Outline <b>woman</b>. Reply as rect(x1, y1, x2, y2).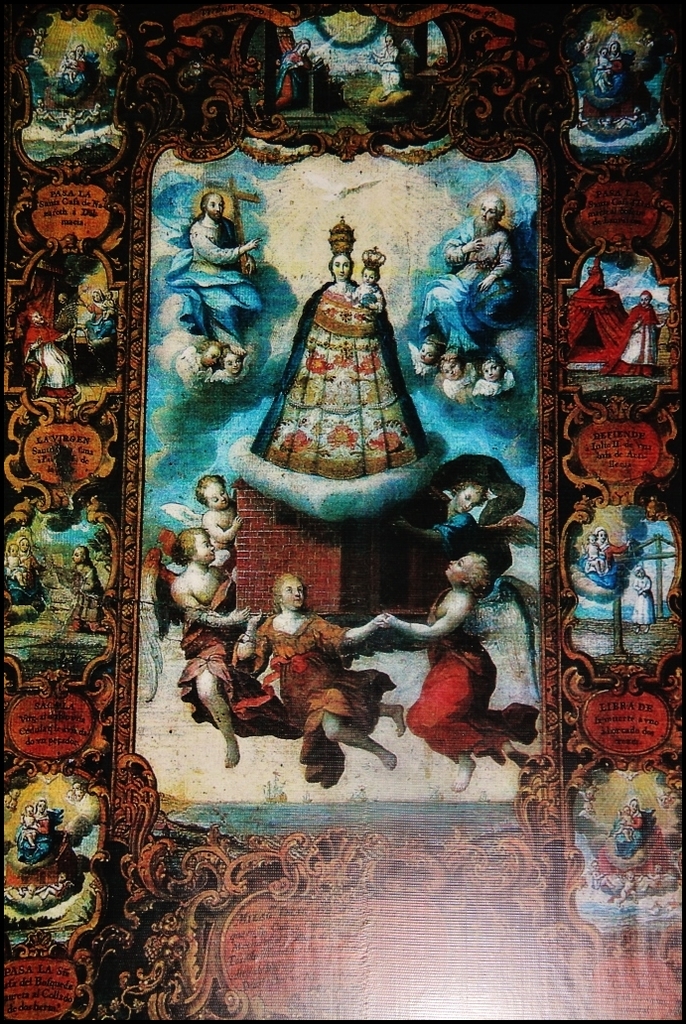
rect(253, 214, 426, 475).
